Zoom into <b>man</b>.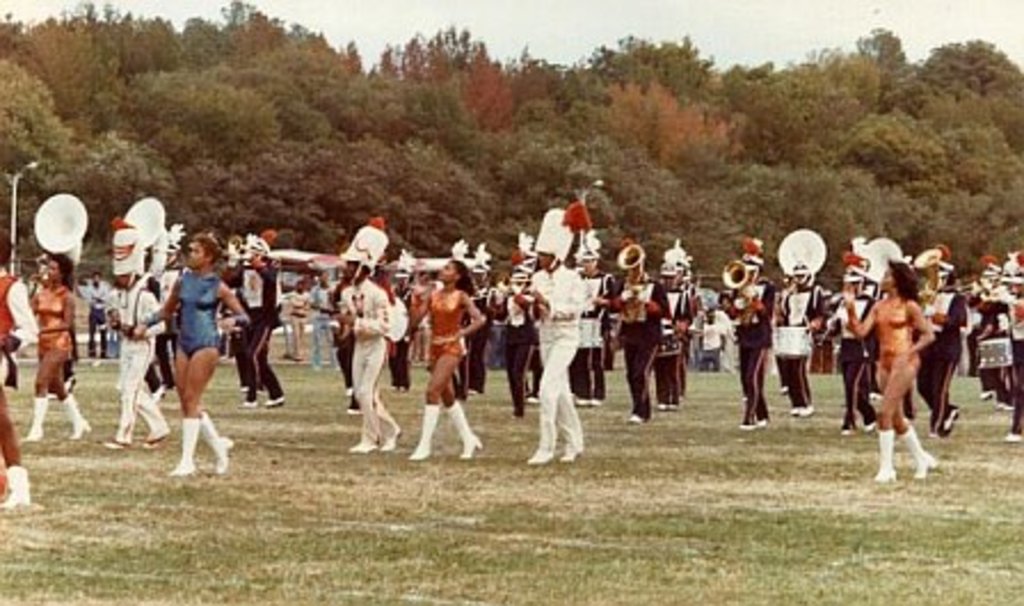
Zoom target: pyautogui.locateOnScreen(912, 258, 962, 444).
